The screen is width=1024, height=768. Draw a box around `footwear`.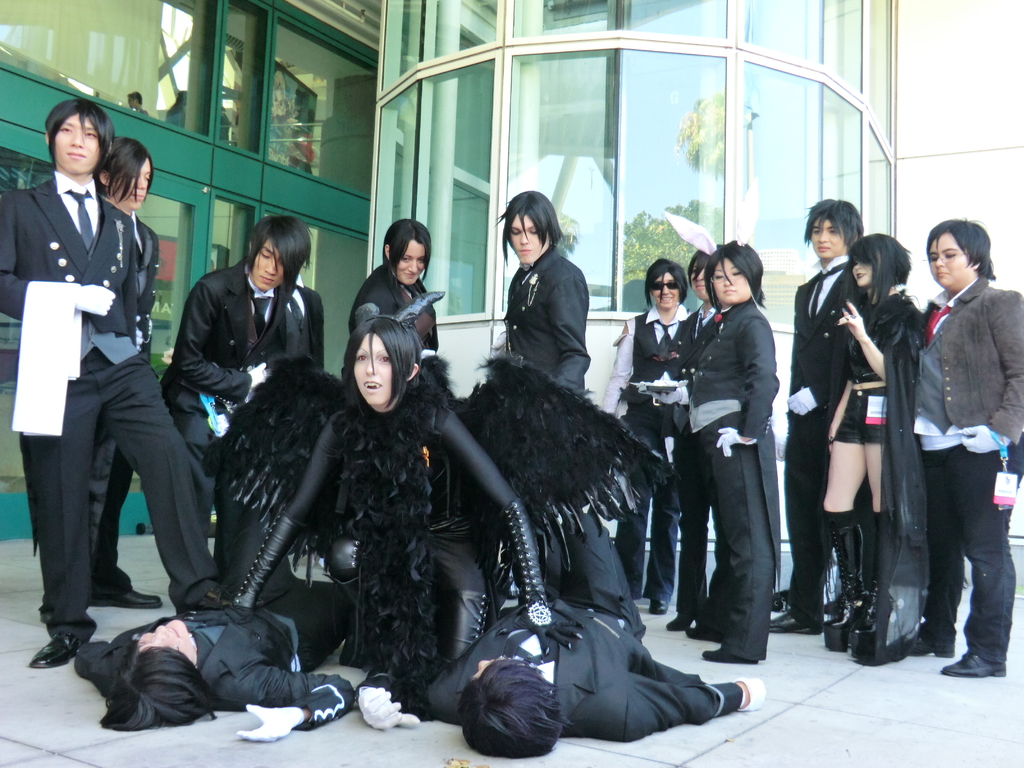
(x1=95, y1=578, x2=163, y2=607).
